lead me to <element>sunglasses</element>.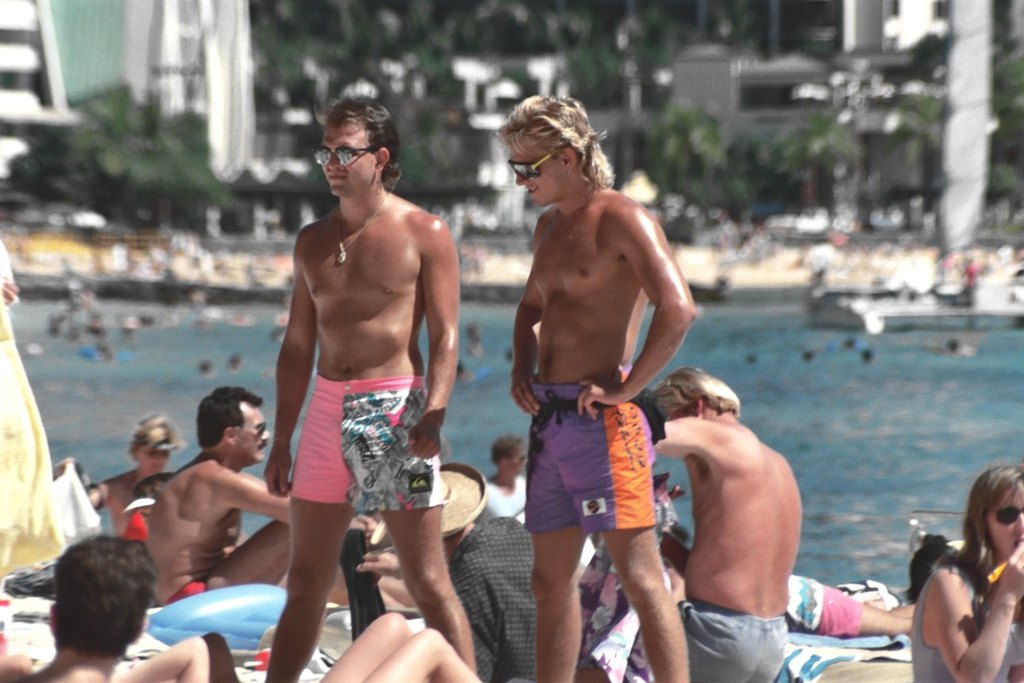
Lead to select_region(313, 147, 375, 165).
